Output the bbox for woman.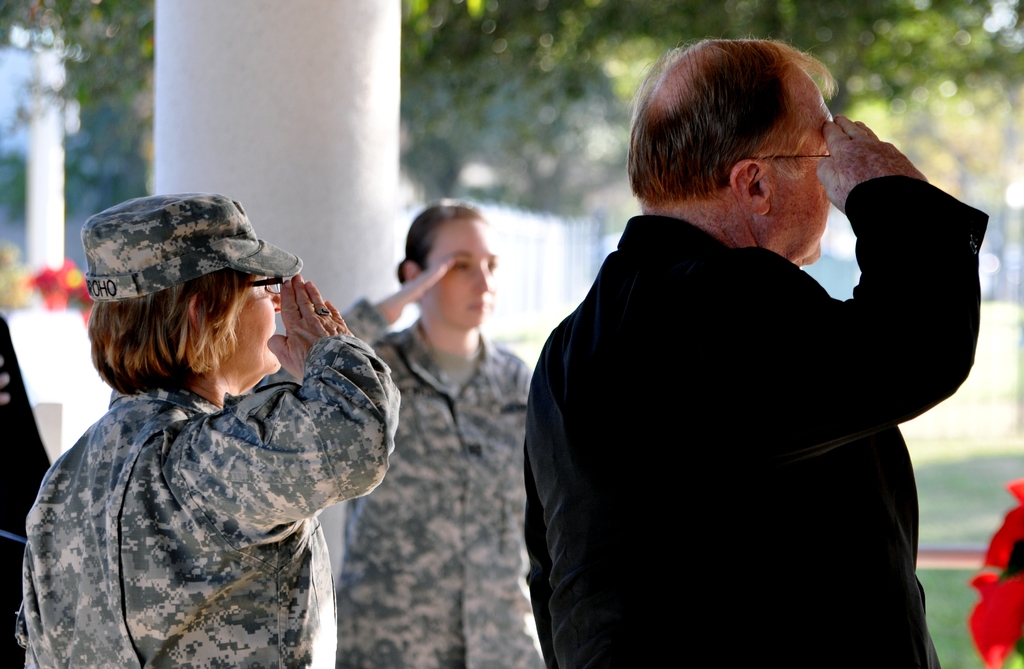
locate(16, 191, 401, 668).
